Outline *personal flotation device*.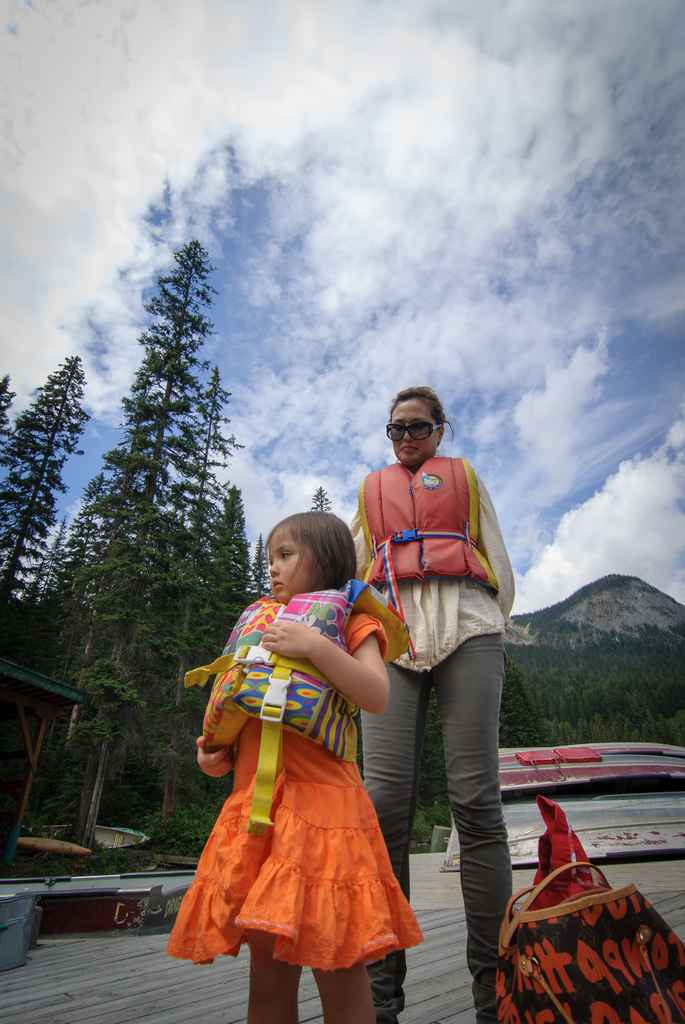
Outline: 182, 570, 411, 833.
